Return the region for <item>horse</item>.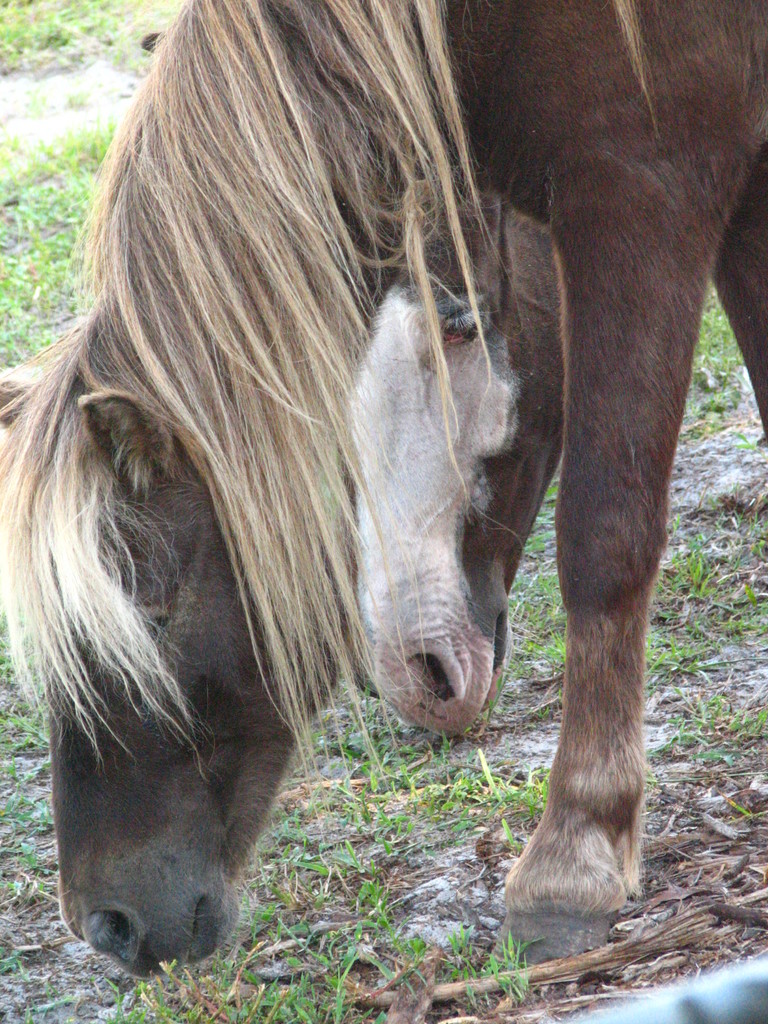
0, 0, 767, 980.
